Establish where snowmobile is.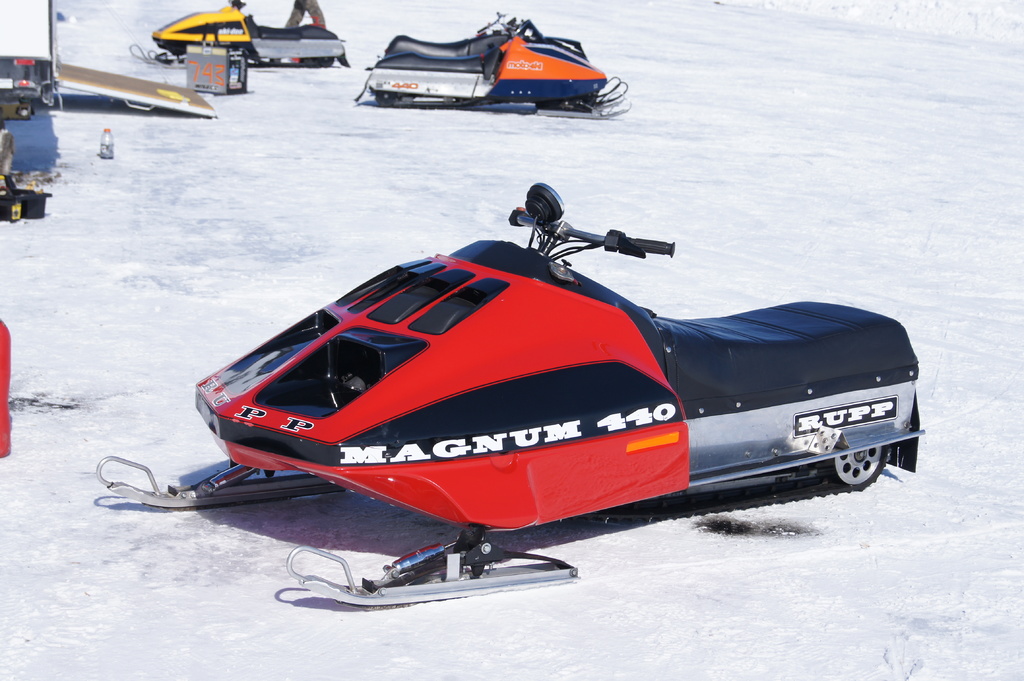
Established at detection(128, 0, 349, 70).
